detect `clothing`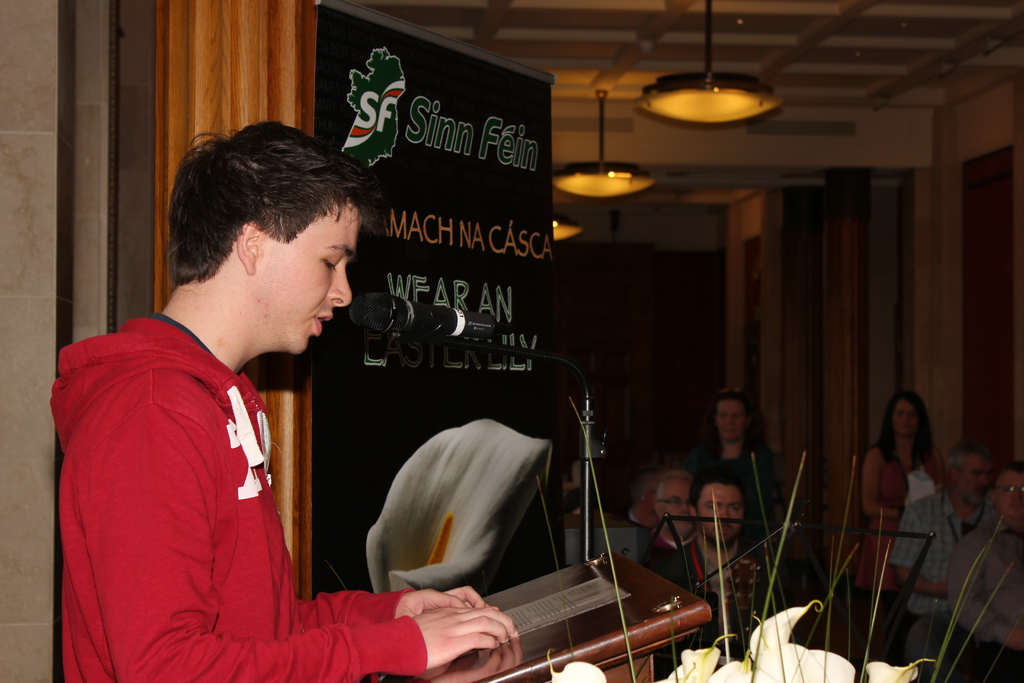
l=681, t=434, r=783, b=546
